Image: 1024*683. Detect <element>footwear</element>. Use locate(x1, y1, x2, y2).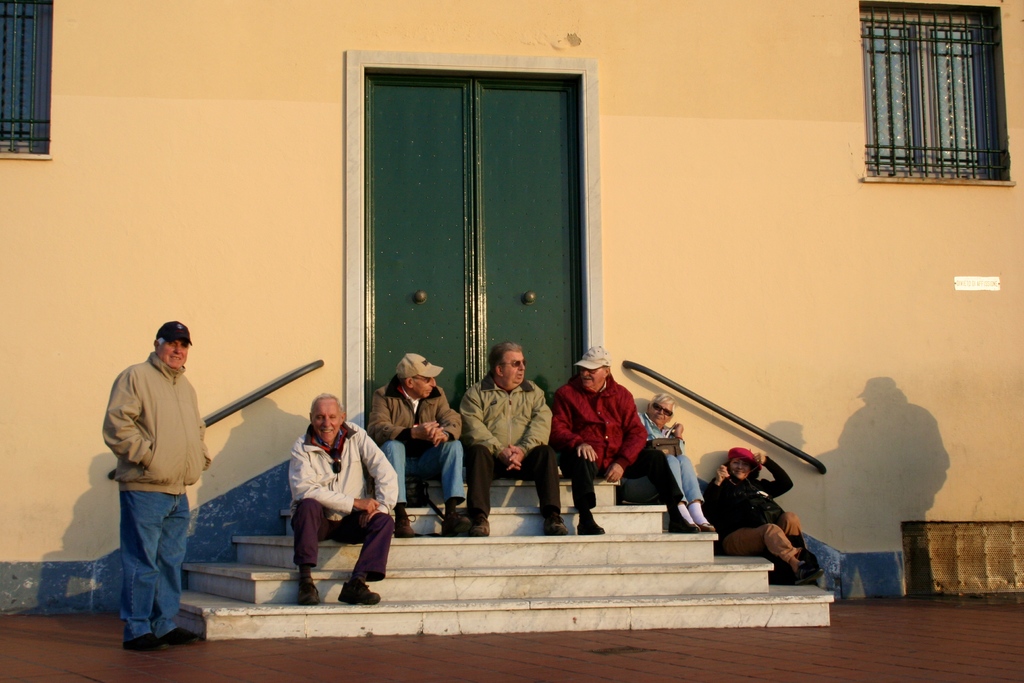
locate(129, 637, 168, 650).
